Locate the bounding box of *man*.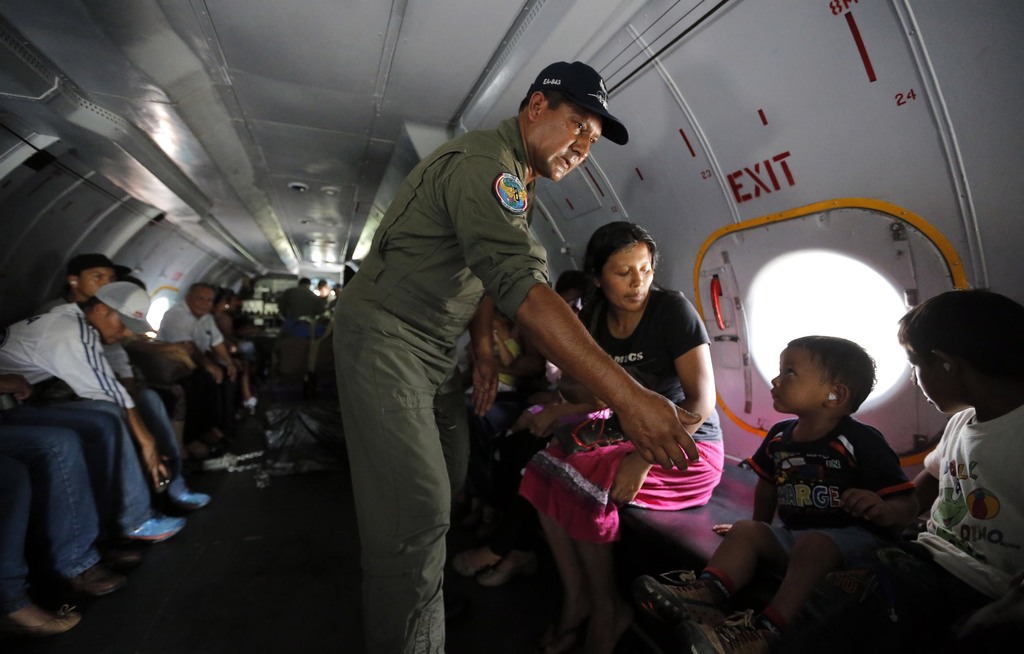
Bounding box: crop(312, 68, 588, 648).
